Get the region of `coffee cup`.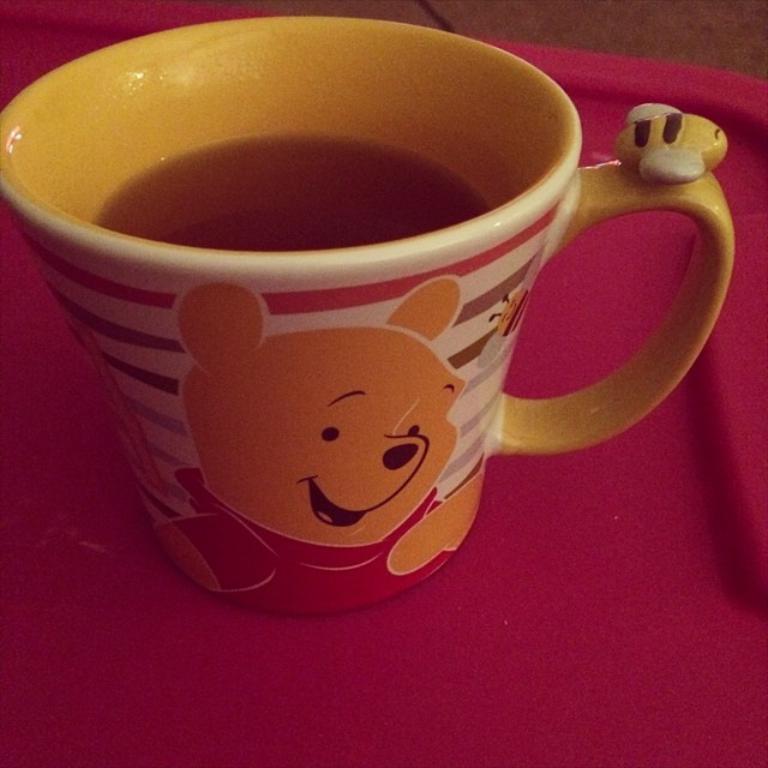
<box>0,17,734,617</box>.
